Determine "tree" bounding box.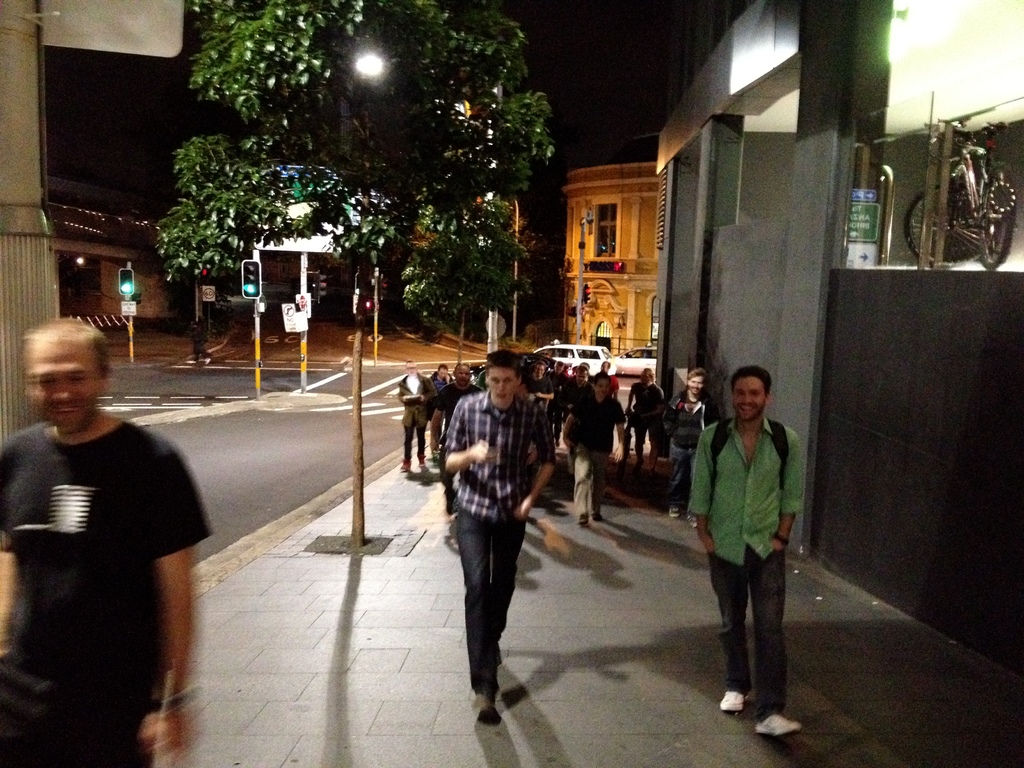
Determined: Rect(402, 193, 530, 367).
